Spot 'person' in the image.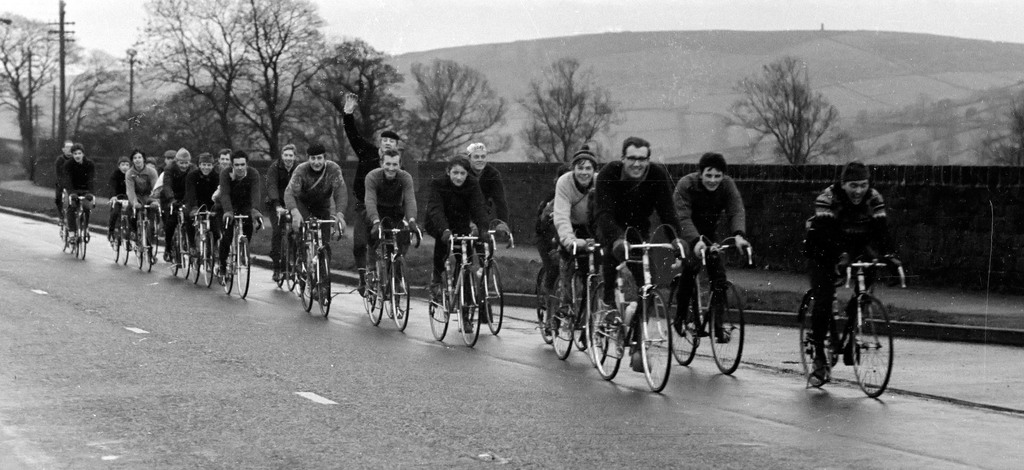
'person' found at <region>802, 152, 902, 389</region>.
